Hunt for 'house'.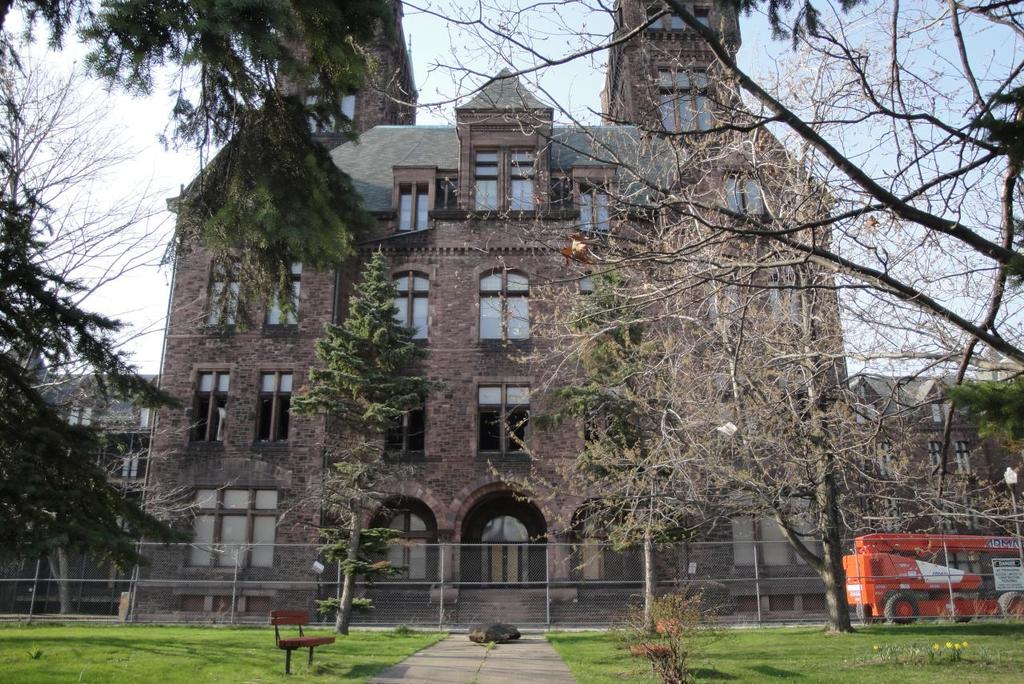
Hunted down at x1=0, y1=337, x2=158, y2=621.
